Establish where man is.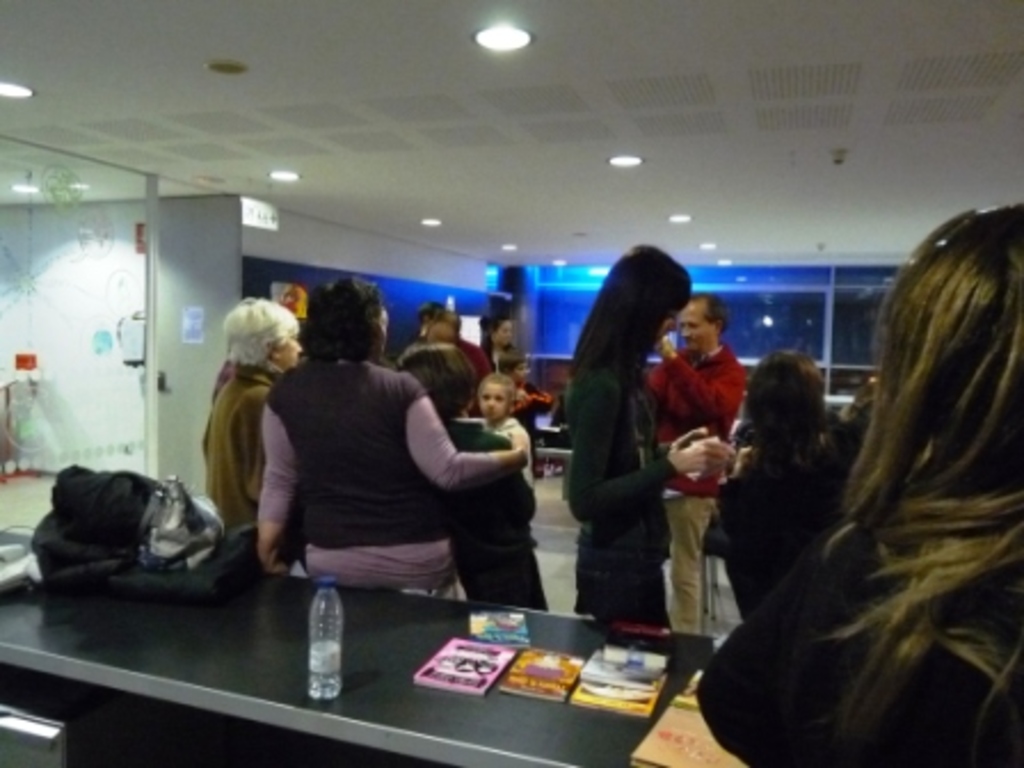
Established at Rect(645, 293, 745, 626).
